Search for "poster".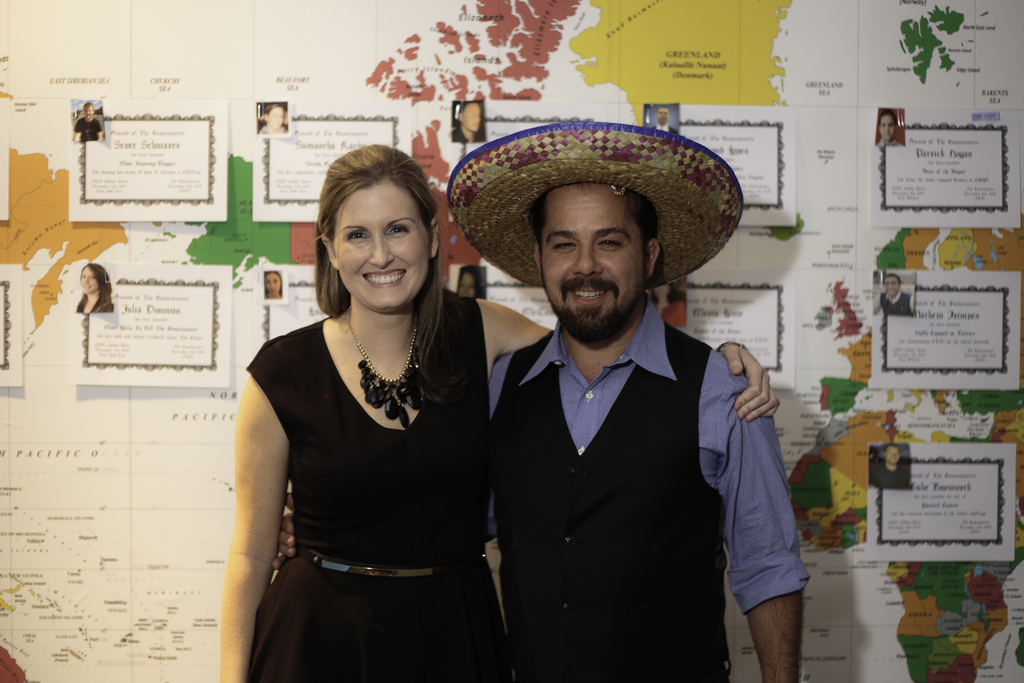
Found at {"x1": 68, "y1": 264, "x2": 228, "y2": 392}.
